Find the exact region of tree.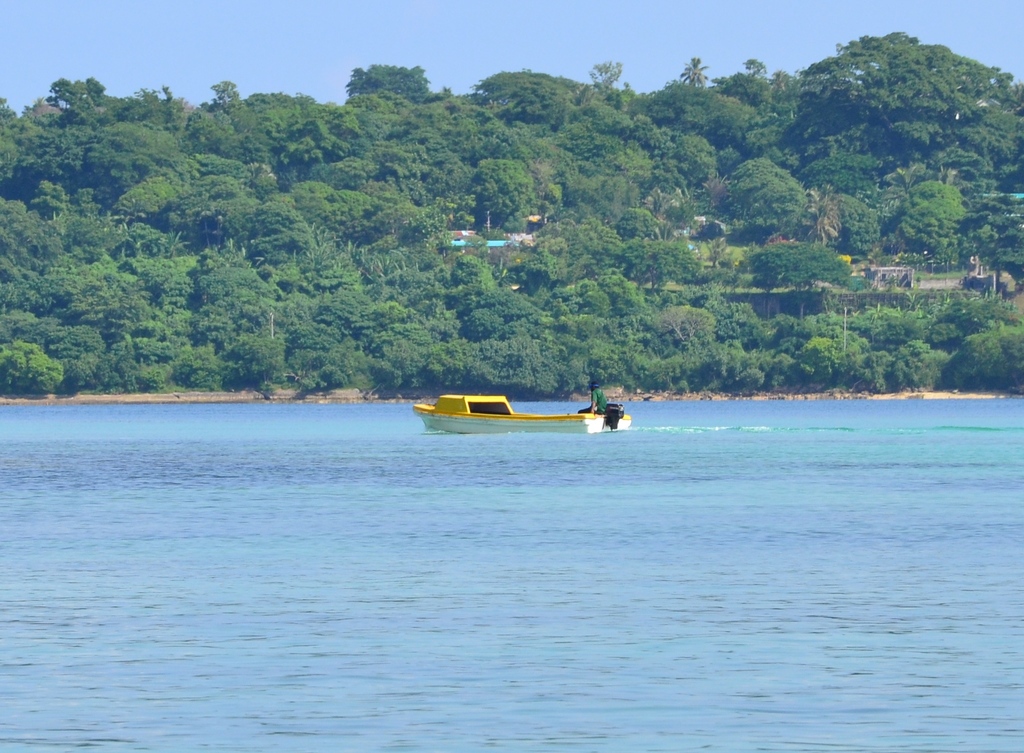
Exact region: 248, 188, 293, 268.
